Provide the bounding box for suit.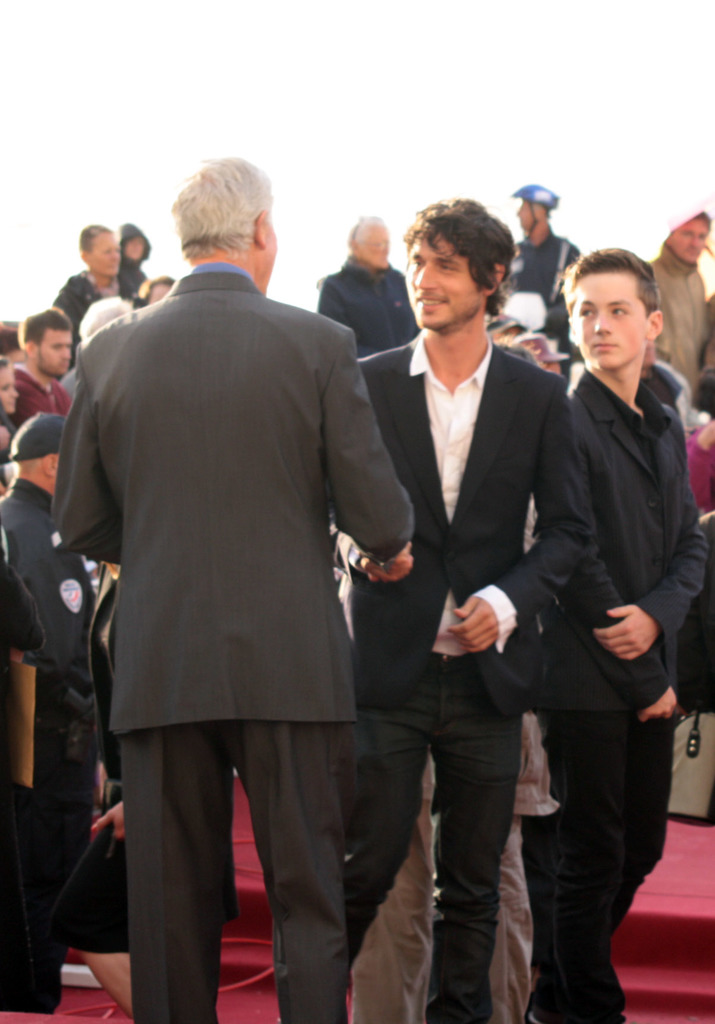
527, 371, 713, 1023.
